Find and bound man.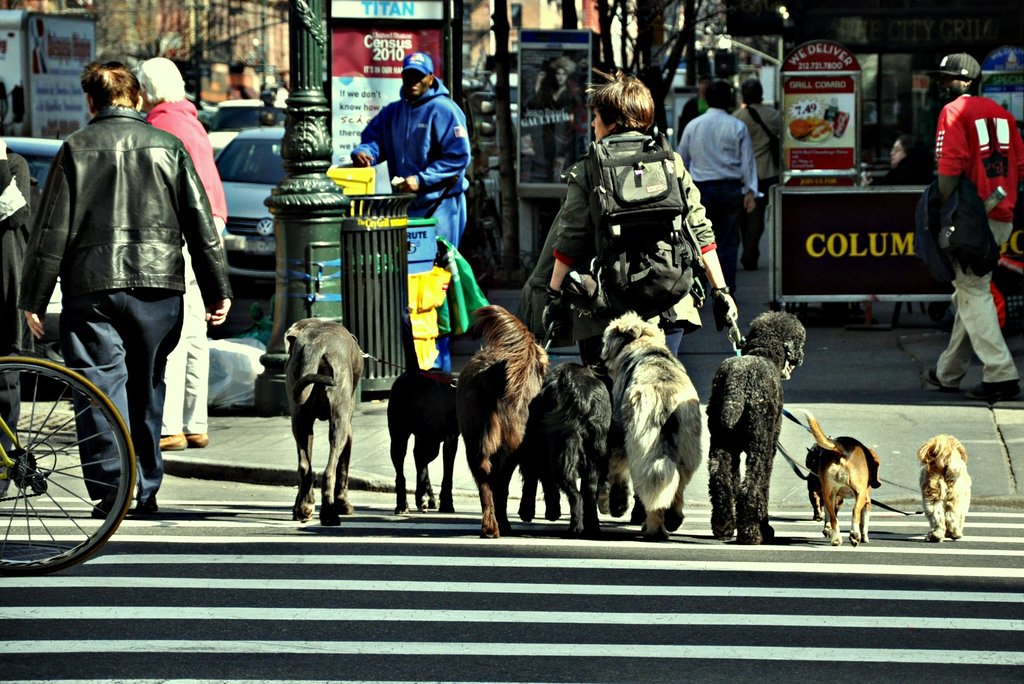
Bound: 676,85,763,334.
